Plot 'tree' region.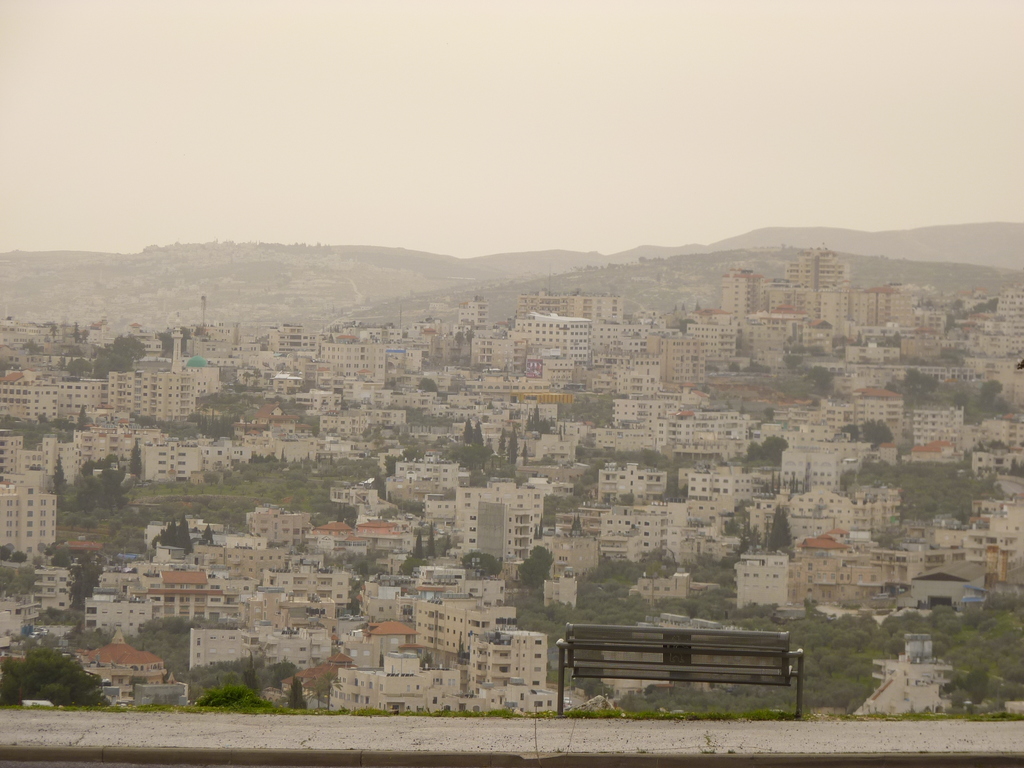
Plotted at BBox(39, 413, 45, 426).
